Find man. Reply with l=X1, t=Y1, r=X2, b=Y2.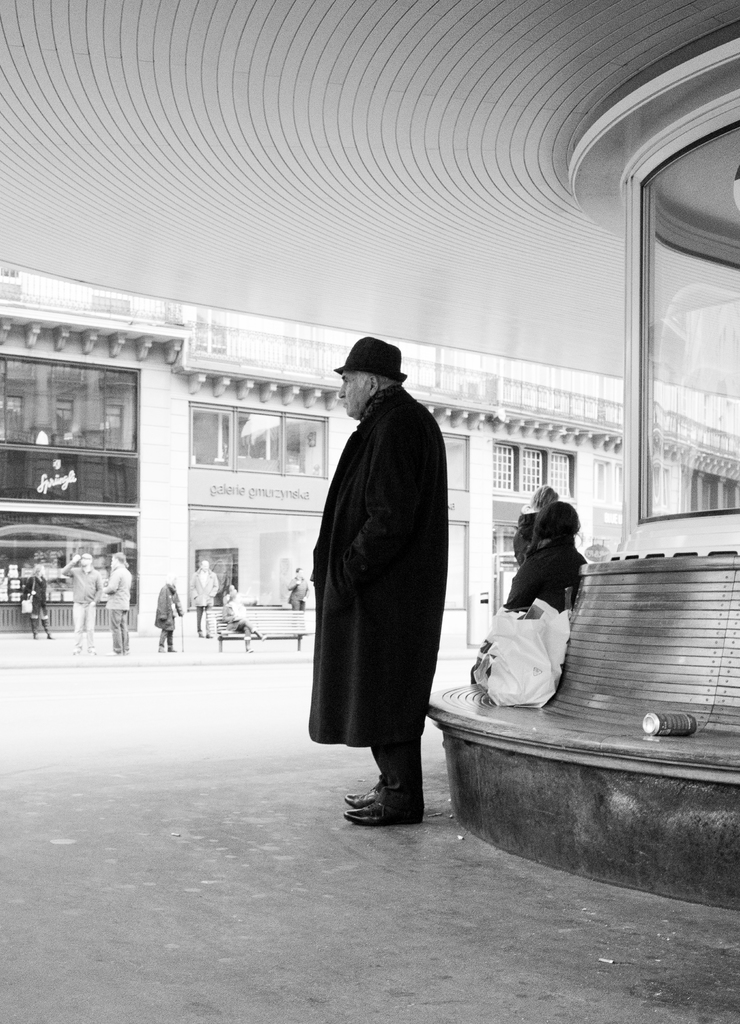
l=195, t=555, r=222, b=641.
